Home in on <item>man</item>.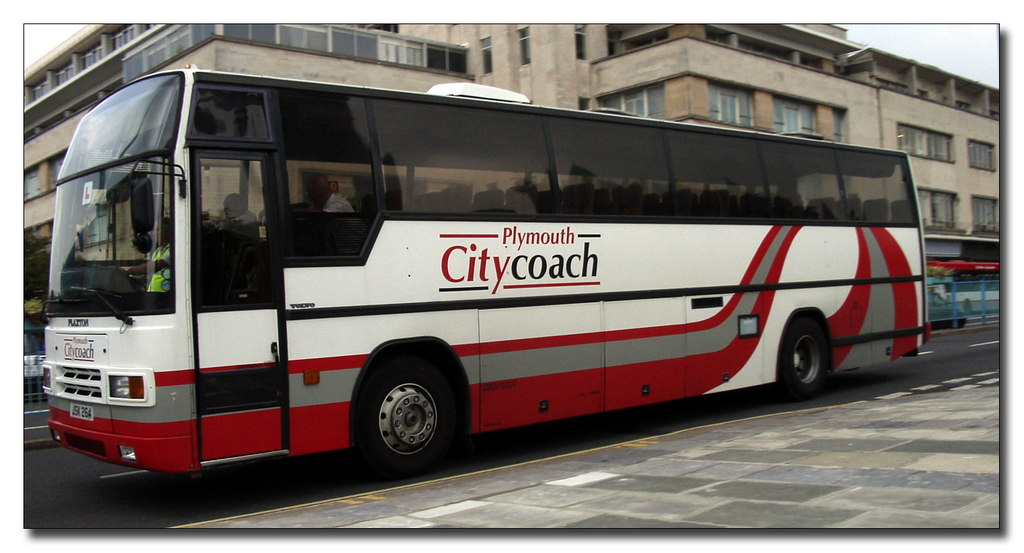
Homed in at 223/192/261/249.
